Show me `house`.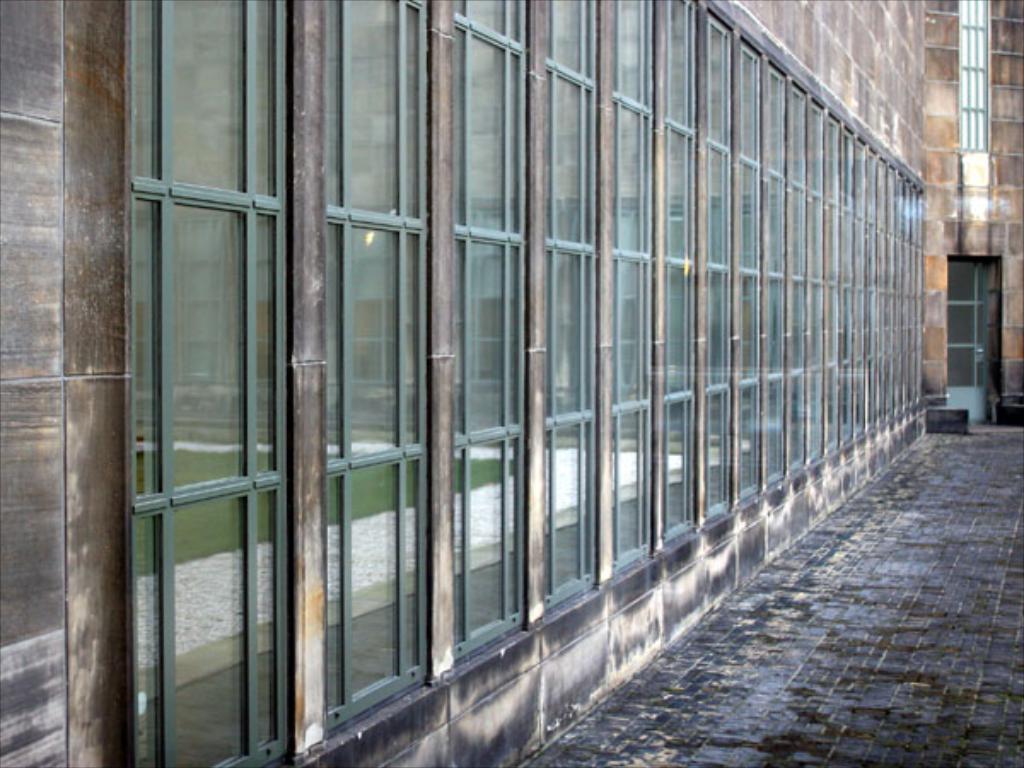
`house` is here: <region>903, 0, 1022, 442</region>.
